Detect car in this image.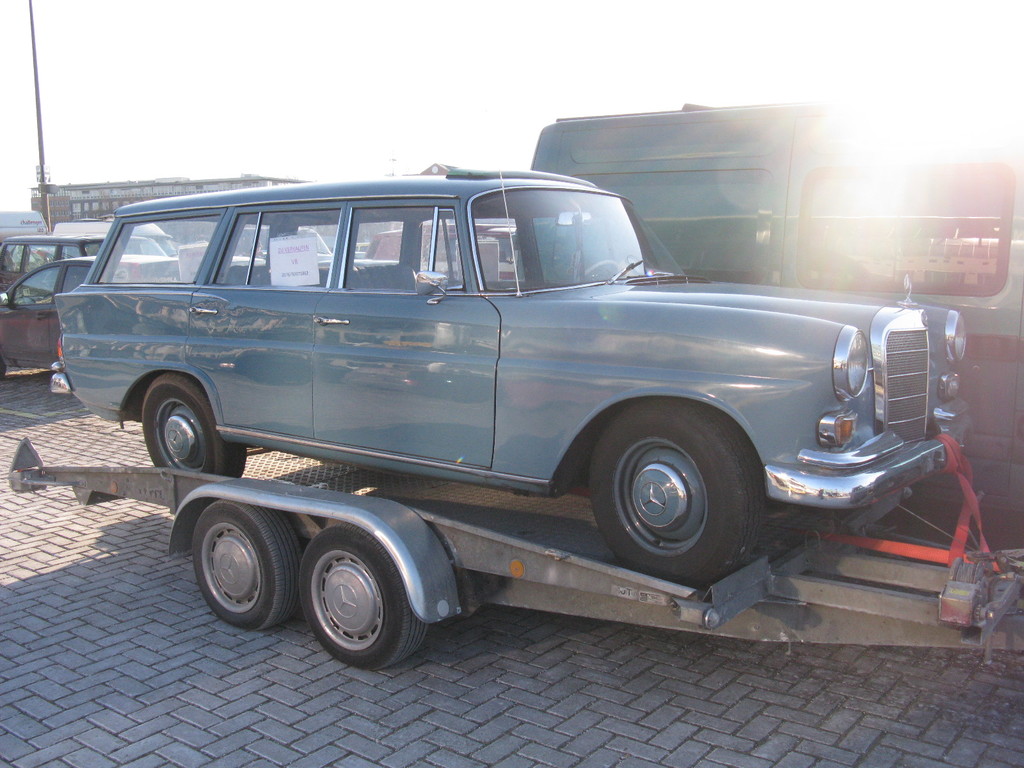
Detection: <region>0, 257, 179, 382</region>.
